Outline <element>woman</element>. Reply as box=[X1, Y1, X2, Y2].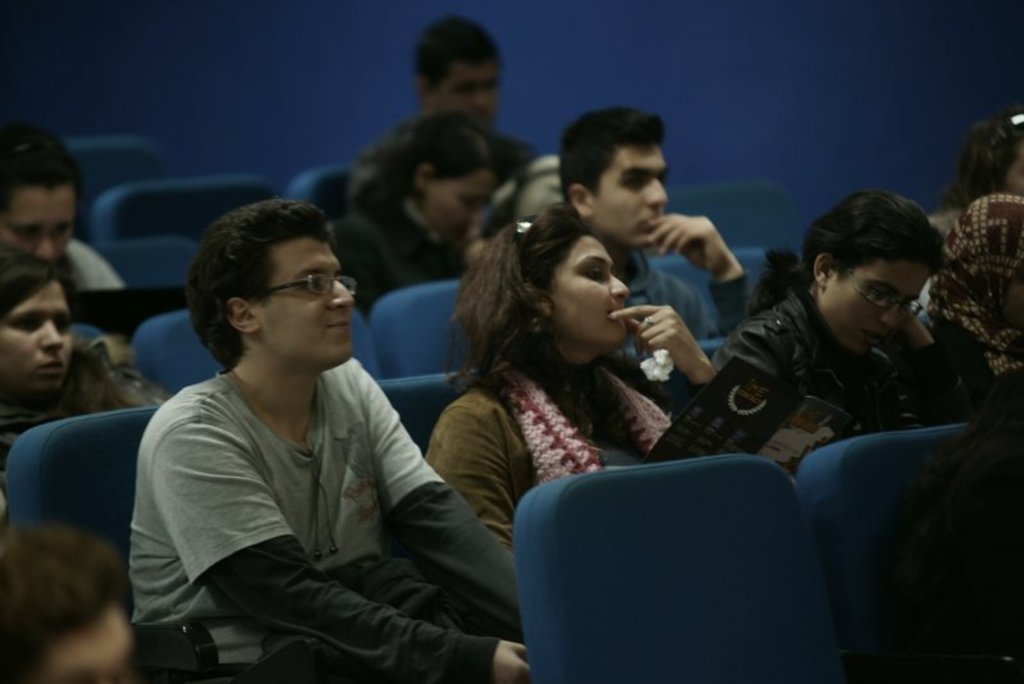
box=[334, 110, 502, 313].
